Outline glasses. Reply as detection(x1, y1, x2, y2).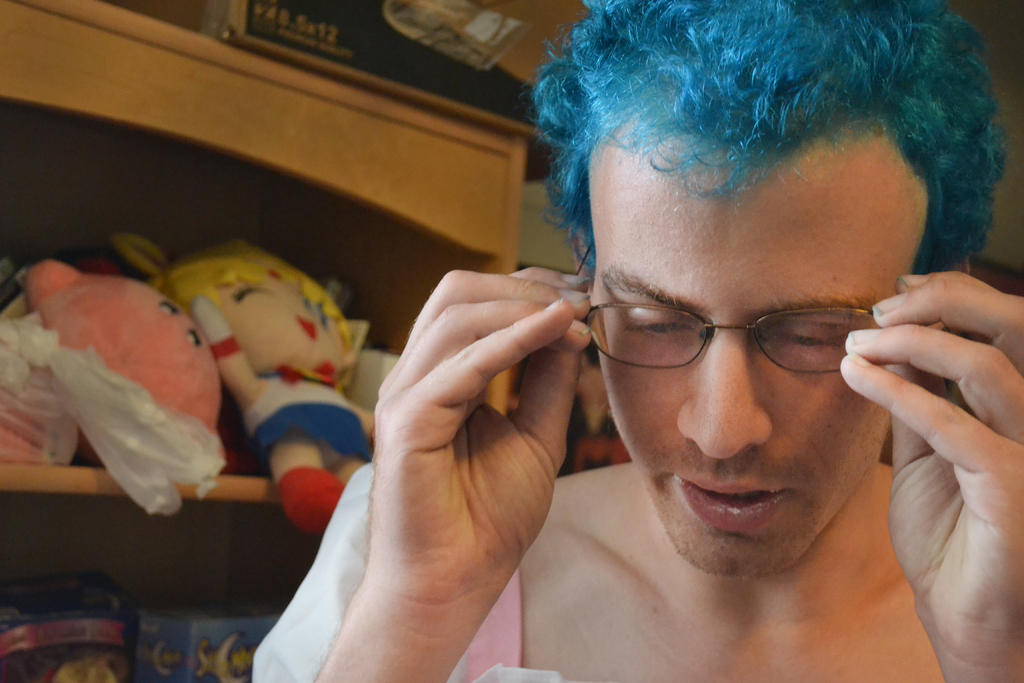
detection(586, 240, 929, 376).
